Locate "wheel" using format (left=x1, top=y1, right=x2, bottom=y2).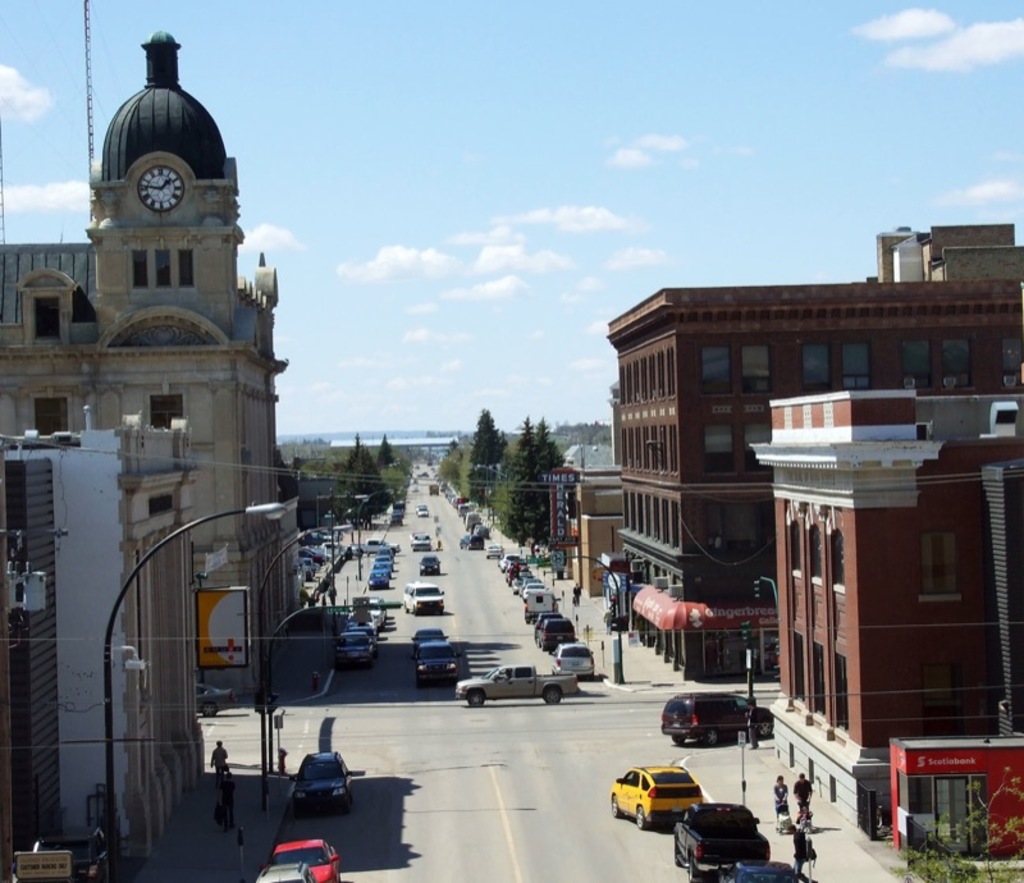
(left=538, top=642, right=549, bottom=653).
